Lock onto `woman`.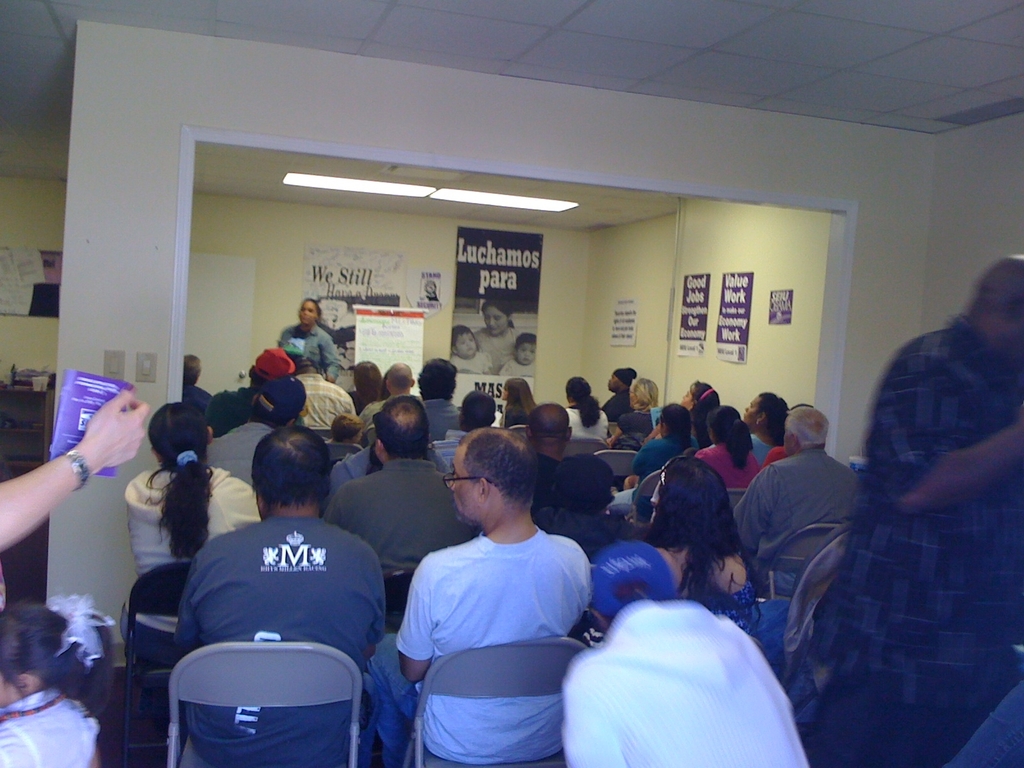
Locked: [124,400,259,581].
